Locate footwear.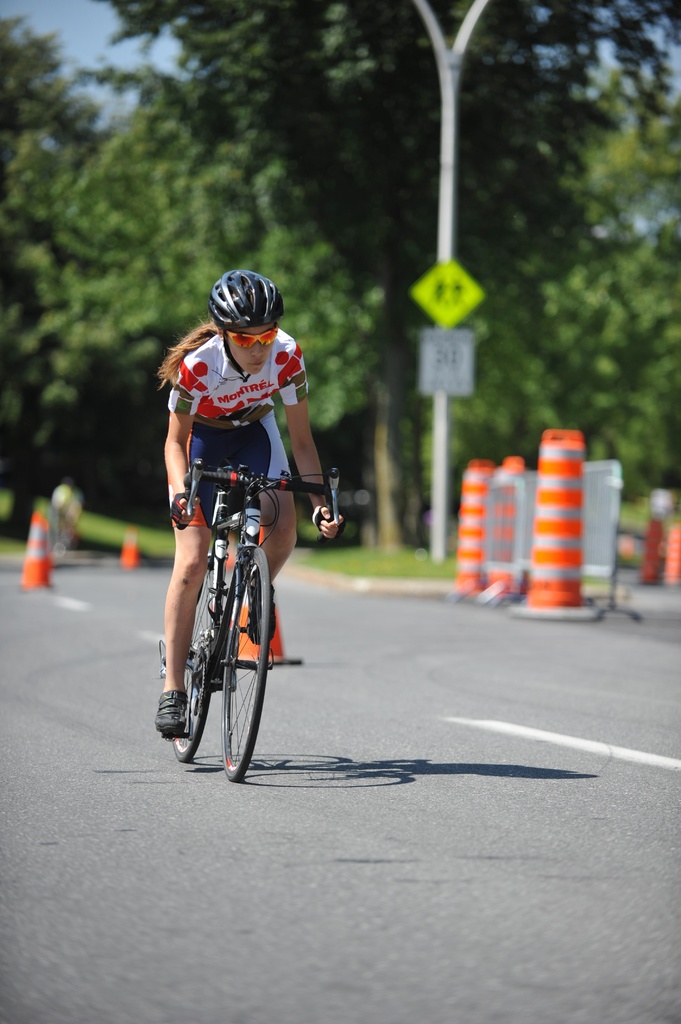
Bounding box: [151, 687, 193, 732].
